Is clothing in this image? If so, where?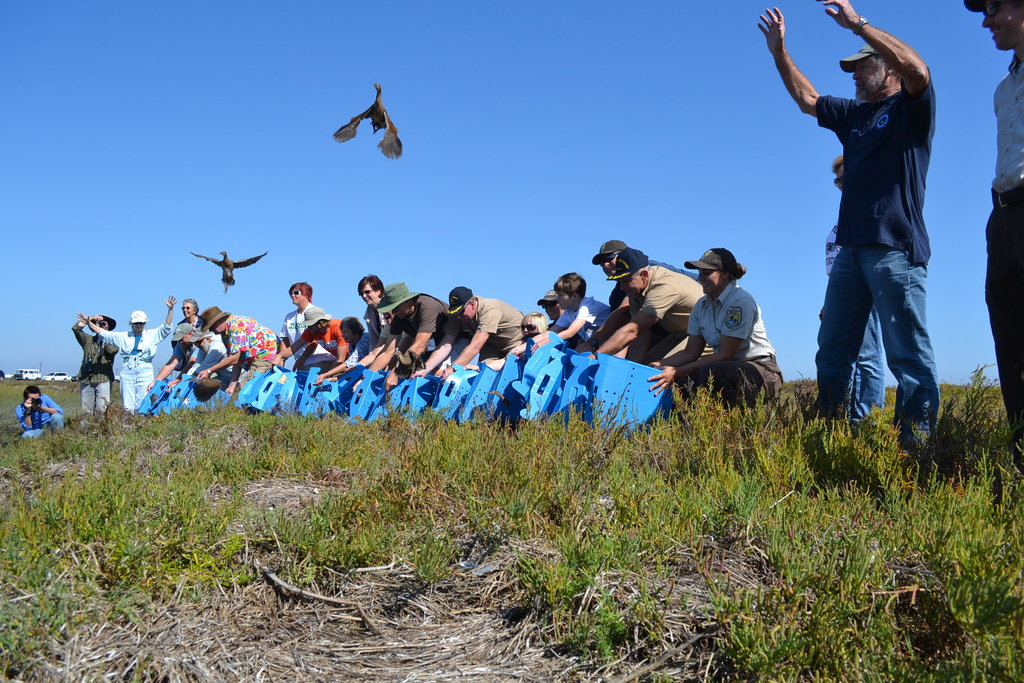
Yes, at locate(173, 318, 203, 336).
